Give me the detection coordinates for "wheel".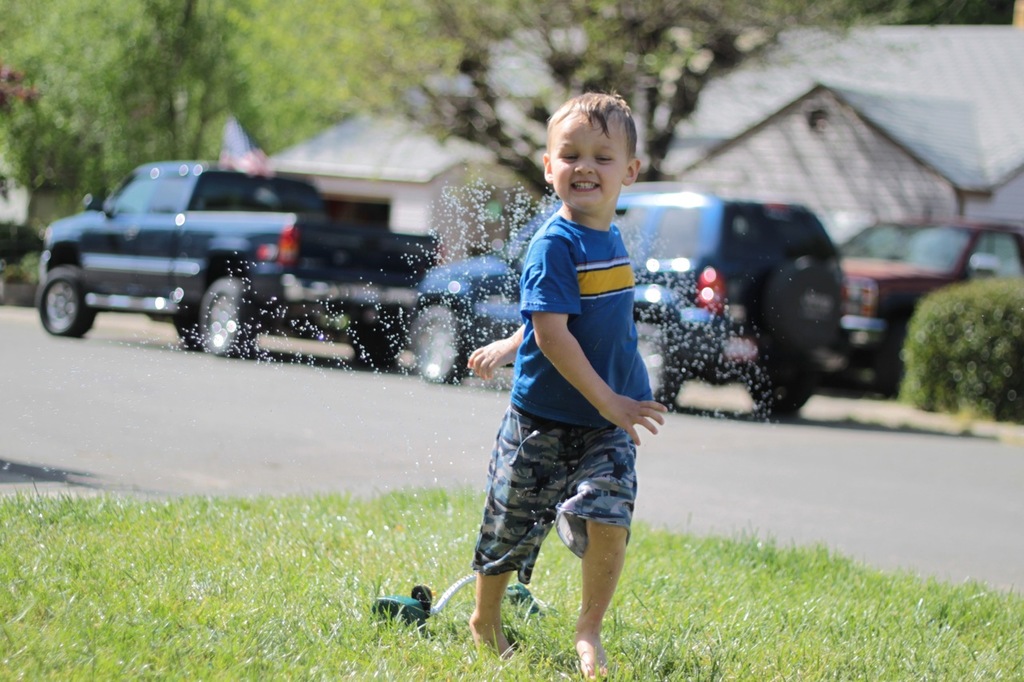
x1=642 y1=320 x2=690 y2=401.
